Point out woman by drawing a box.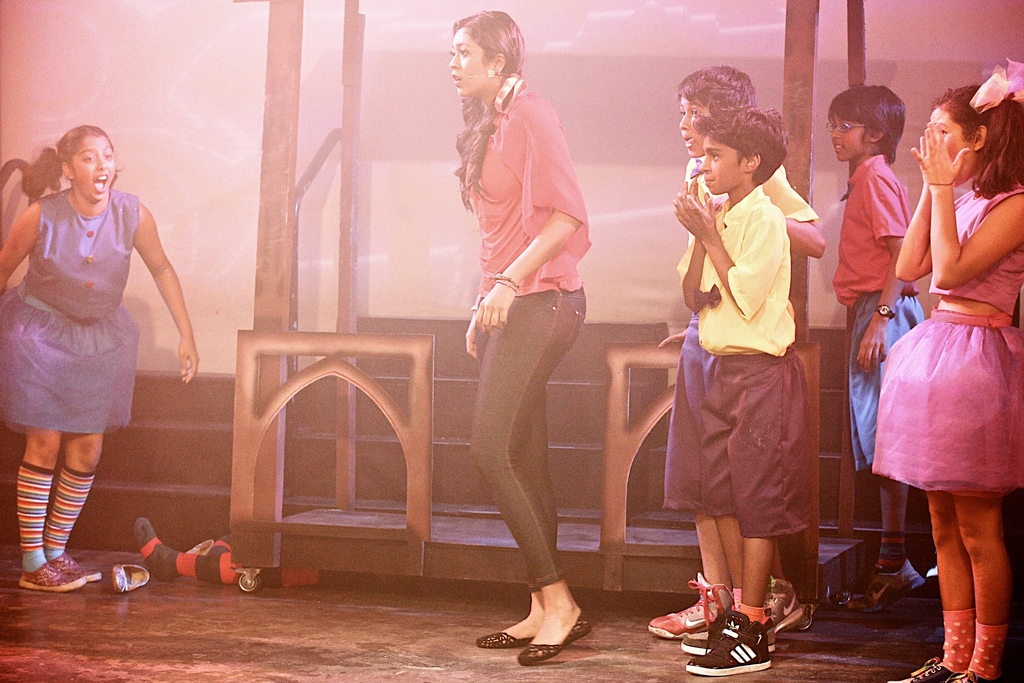
<box>448,10,591,667</box>.
